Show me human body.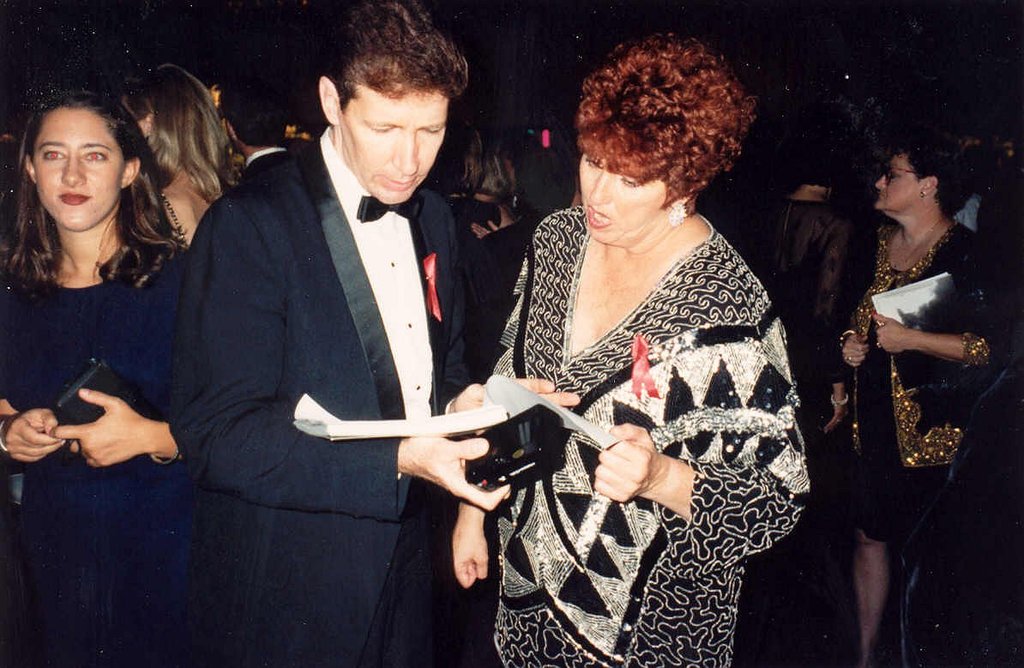
human body is here: <bbox>813, 117, 1015, 658</bbox>.
